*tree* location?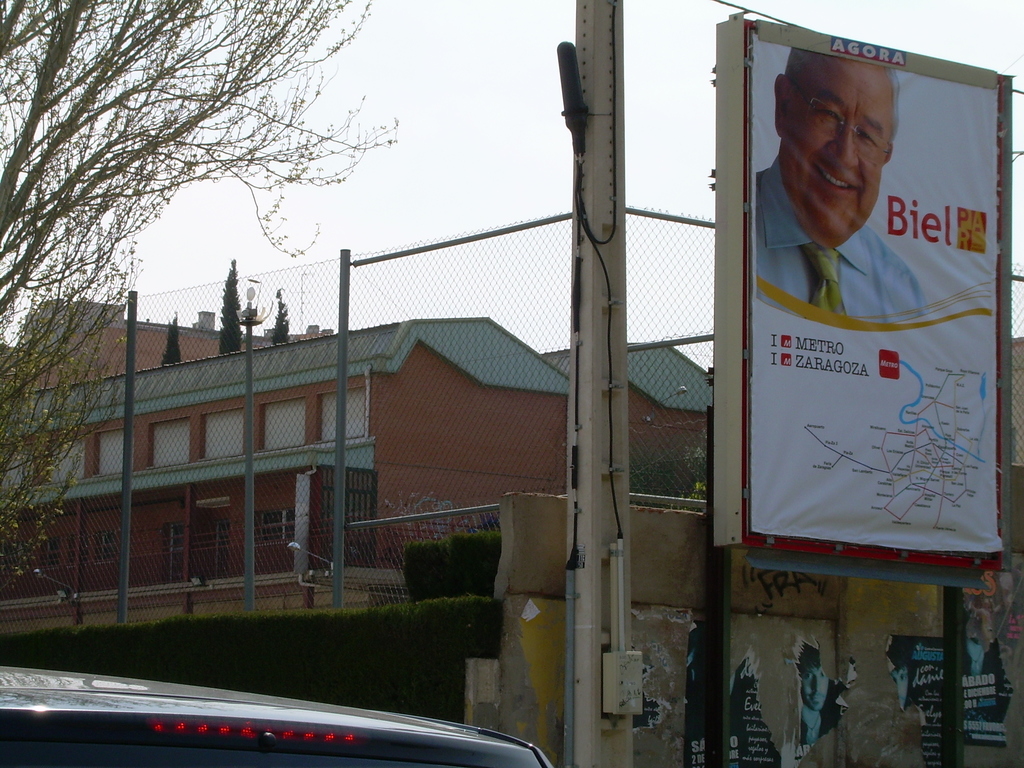
274, 289, 296, 349
